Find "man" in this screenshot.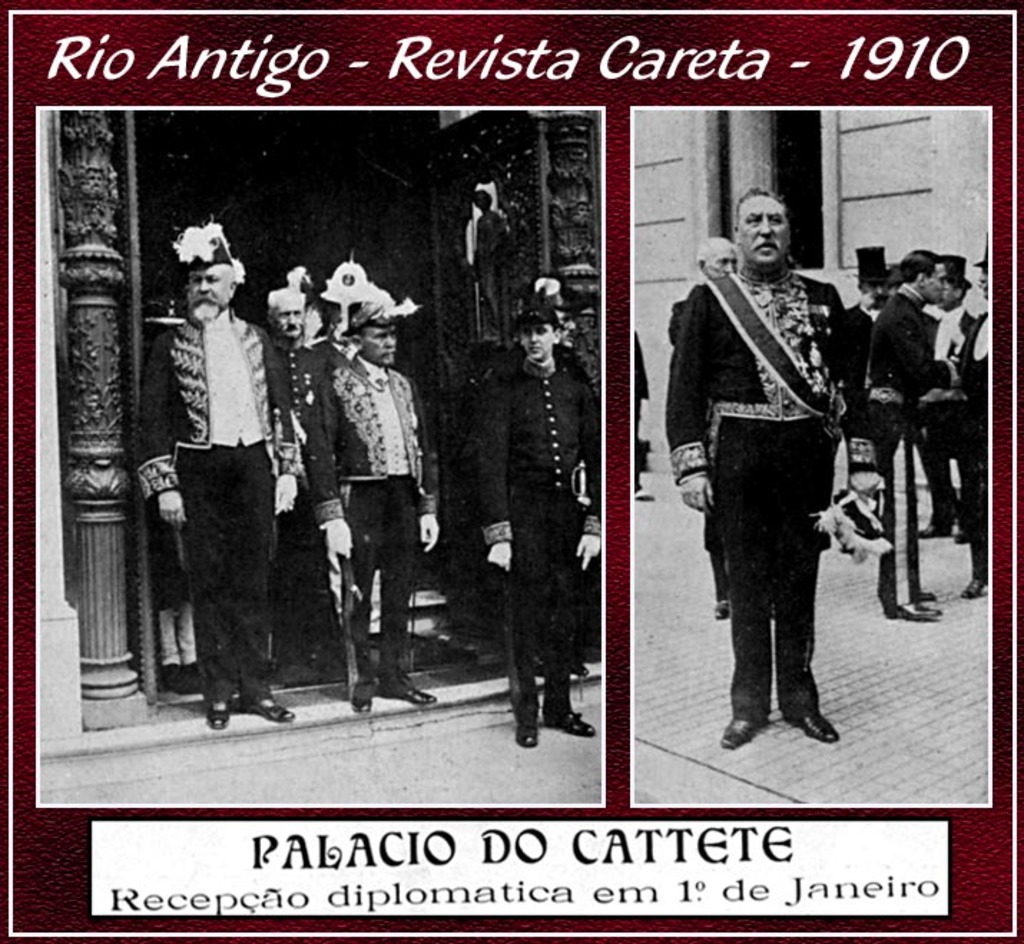
The bounding box for "man" is 474 282 606 745.
